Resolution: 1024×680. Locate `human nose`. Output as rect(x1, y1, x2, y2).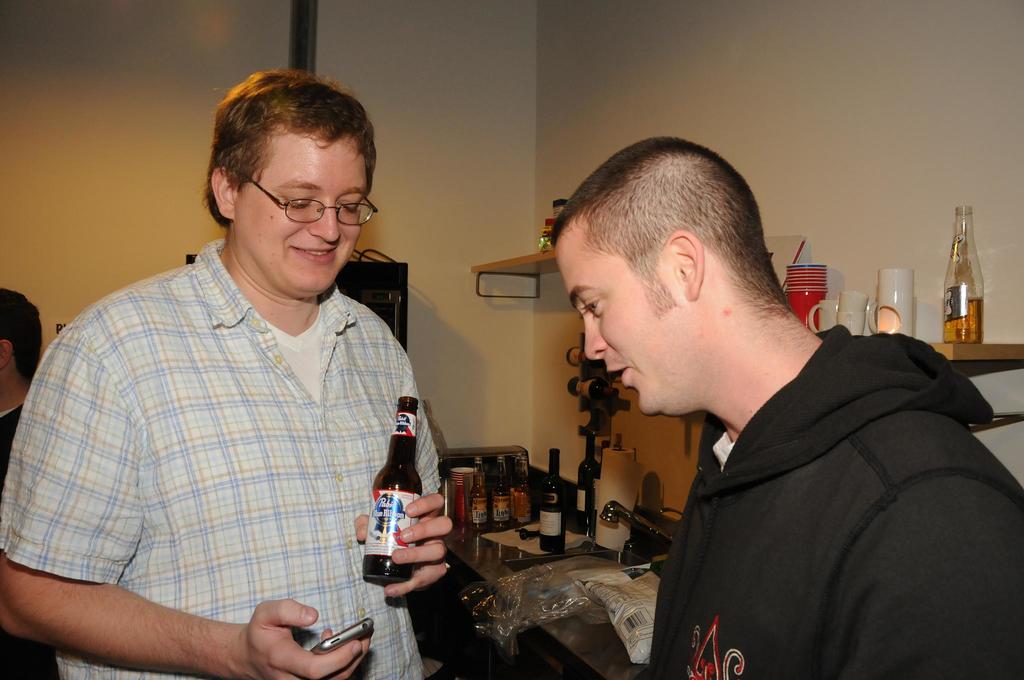
rect(584, 319, 610, 361).
